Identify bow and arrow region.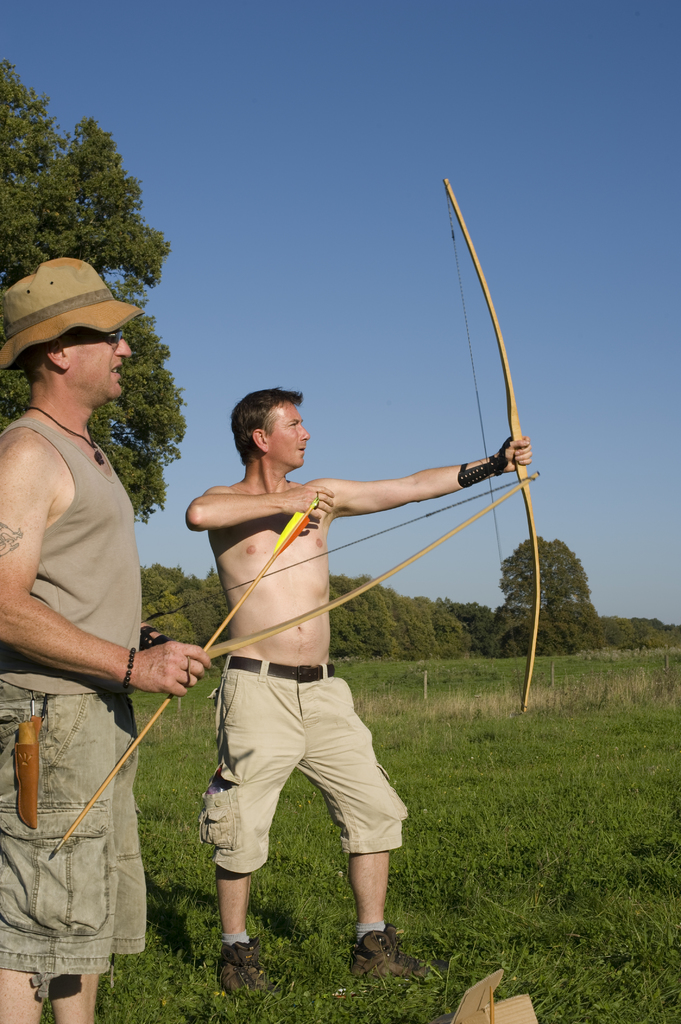
Region: BBox(52, 498, 319, 858).
